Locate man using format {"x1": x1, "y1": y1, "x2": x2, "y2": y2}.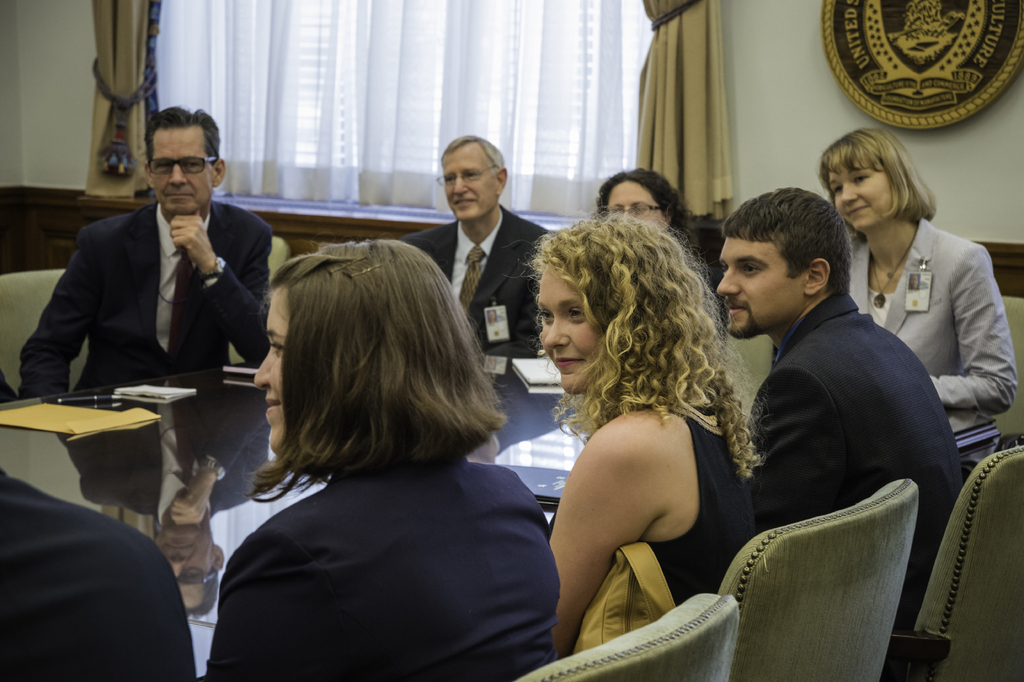
{"x1": 403, "y1": 132, "x2": 560, "y2": 369}.
